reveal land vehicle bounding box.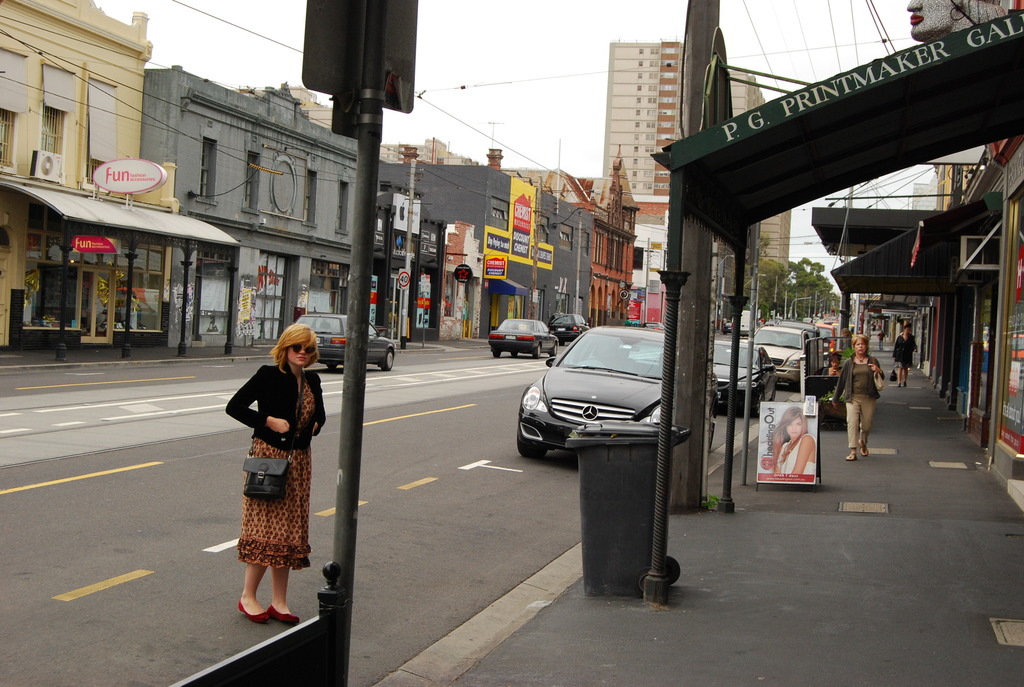
Revealed: box(815, 324, 838, 358).
